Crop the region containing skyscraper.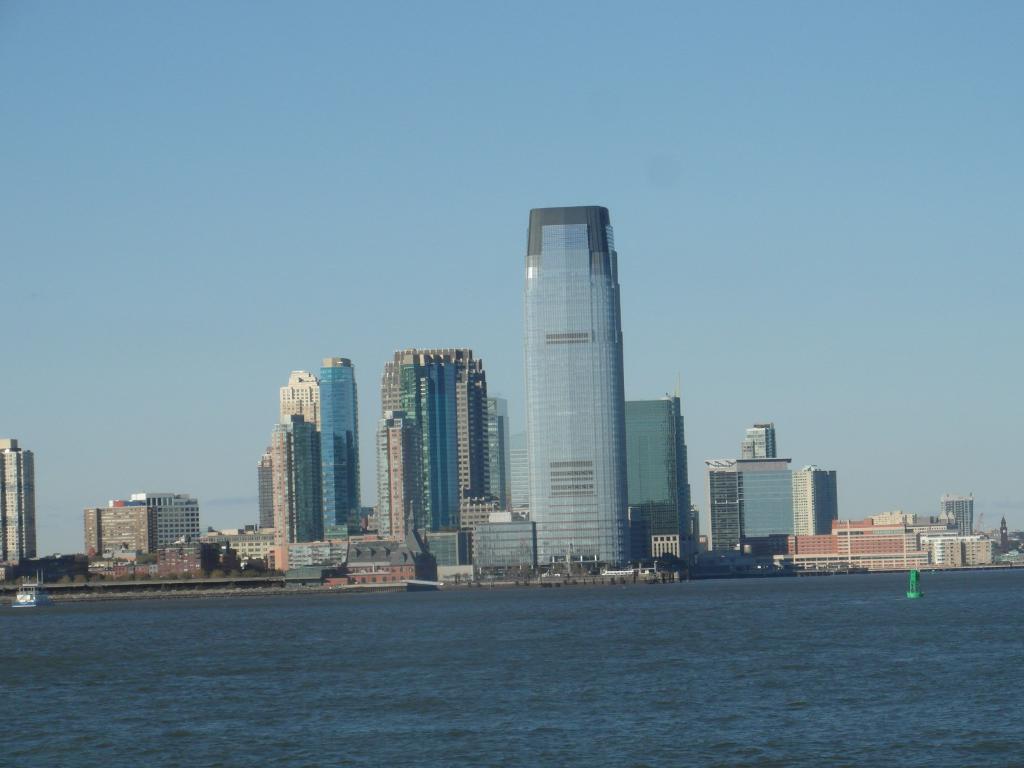
Crop region: [317,357,361,543].
